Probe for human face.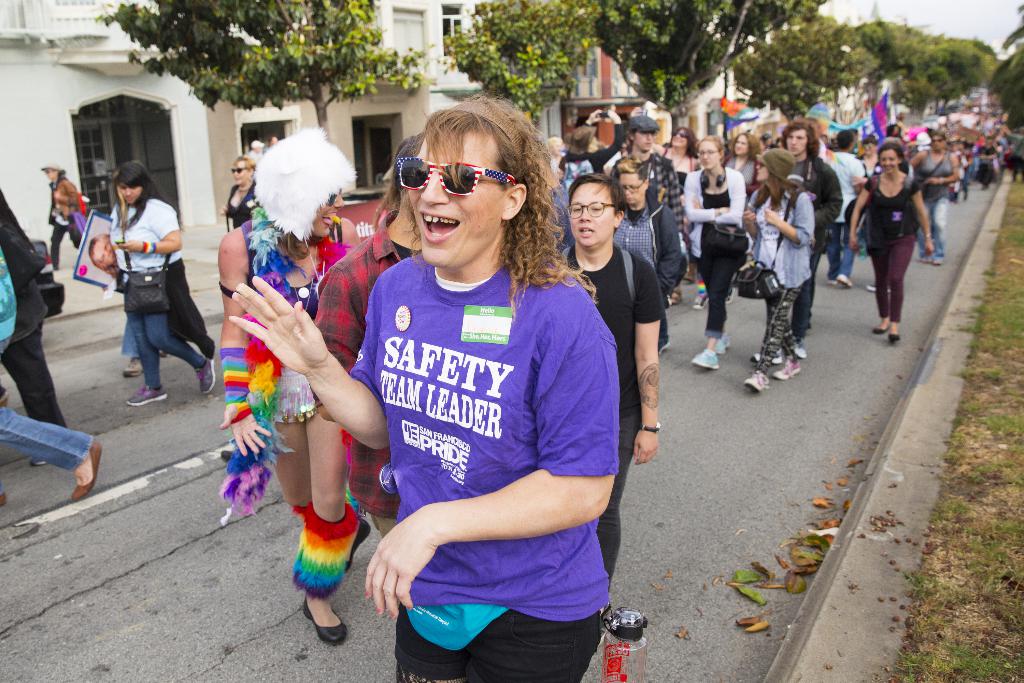
Probe result: left=883, top=149, right=902, bottom=175.
